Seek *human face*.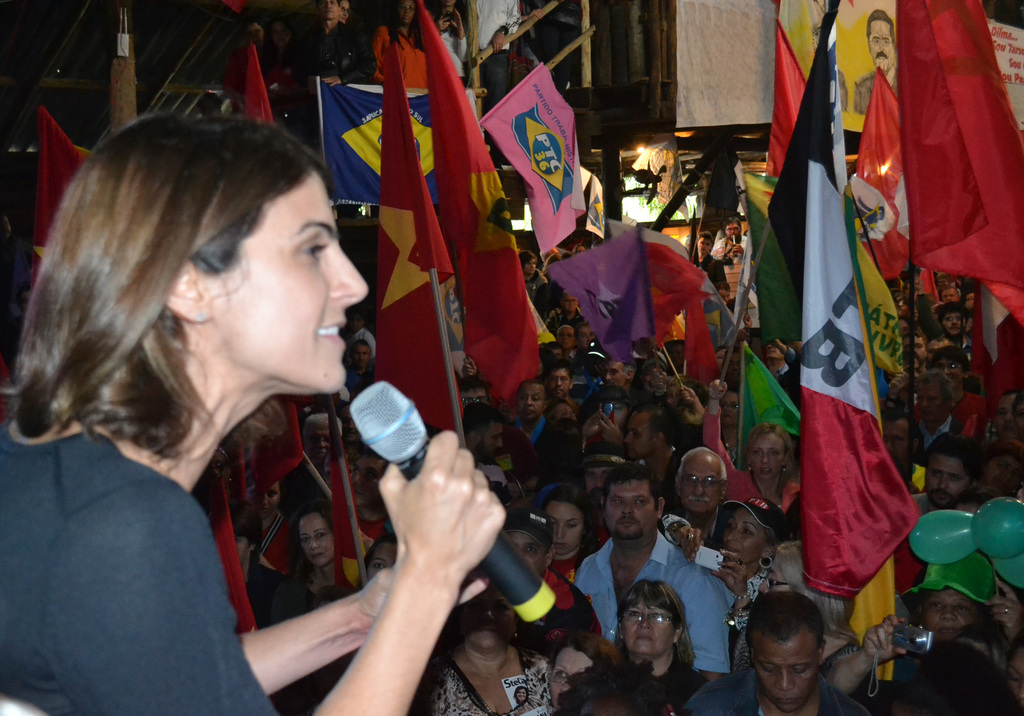
726:223:740:240.
